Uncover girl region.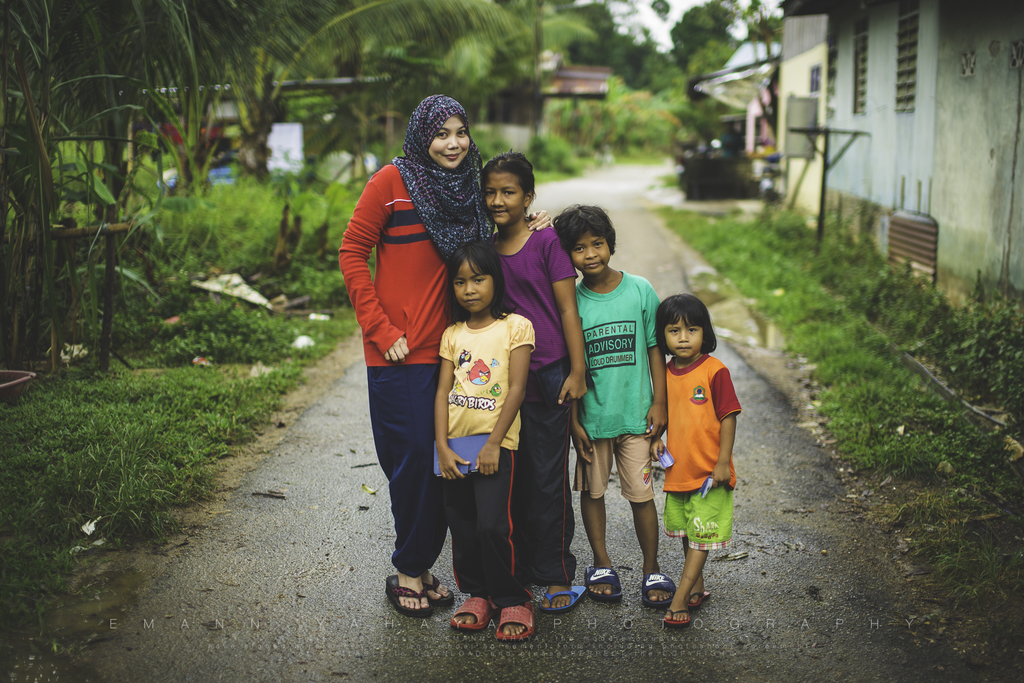
Uncovered: rect(552, 197, 671, 603).
